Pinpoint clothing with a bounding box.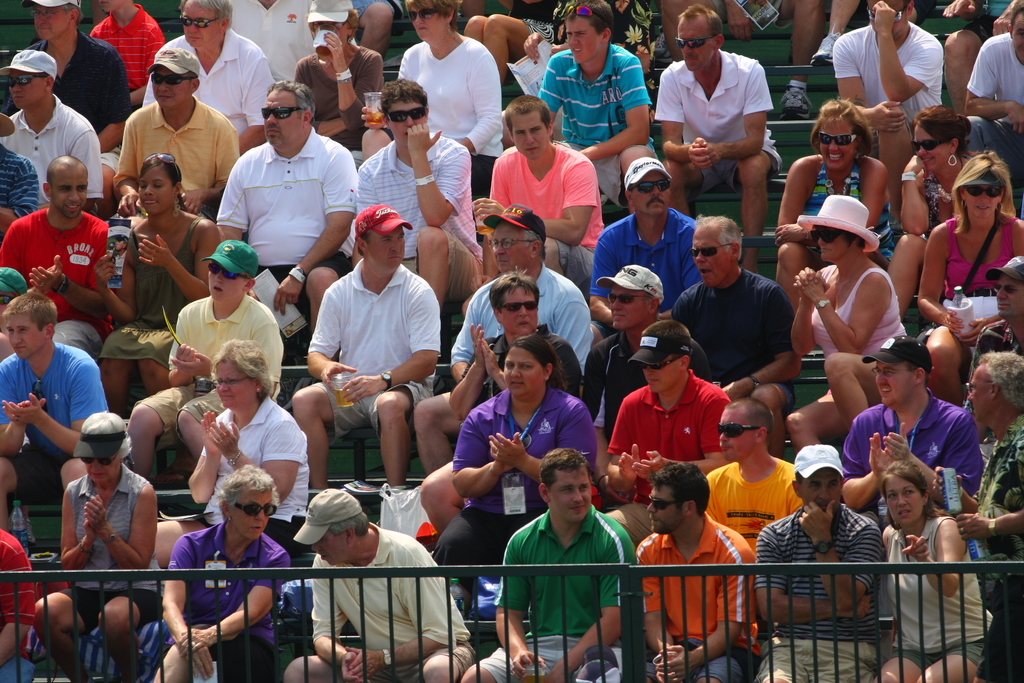
(x1=882, y1=522, x2=995, y2=682).
